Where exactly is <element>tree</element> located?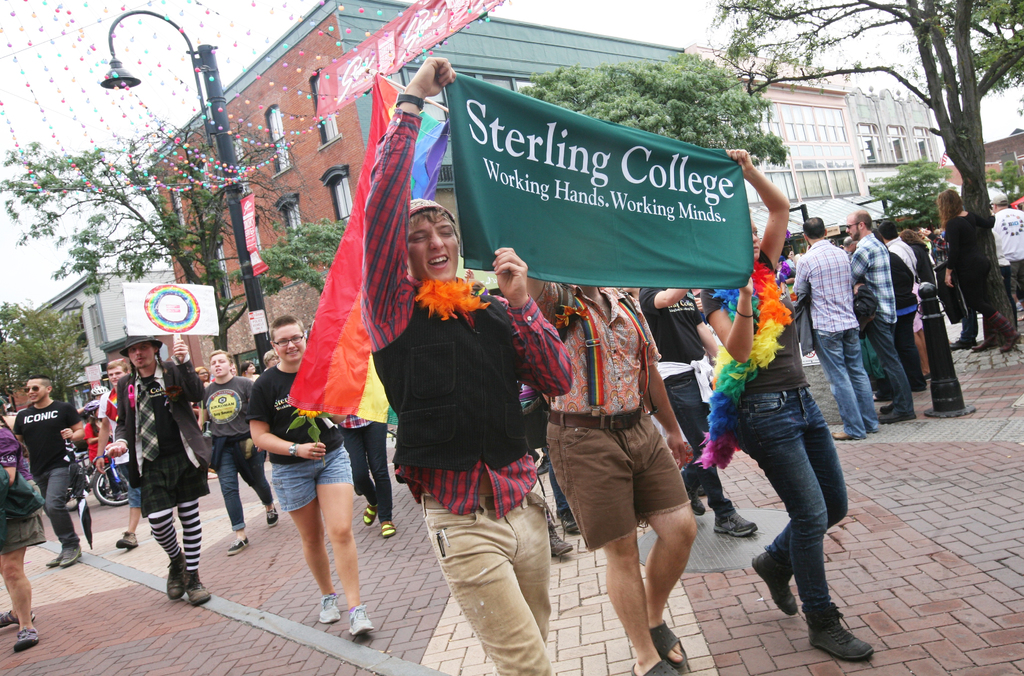
Its bounding box is box(515, 53, 791, 177).
